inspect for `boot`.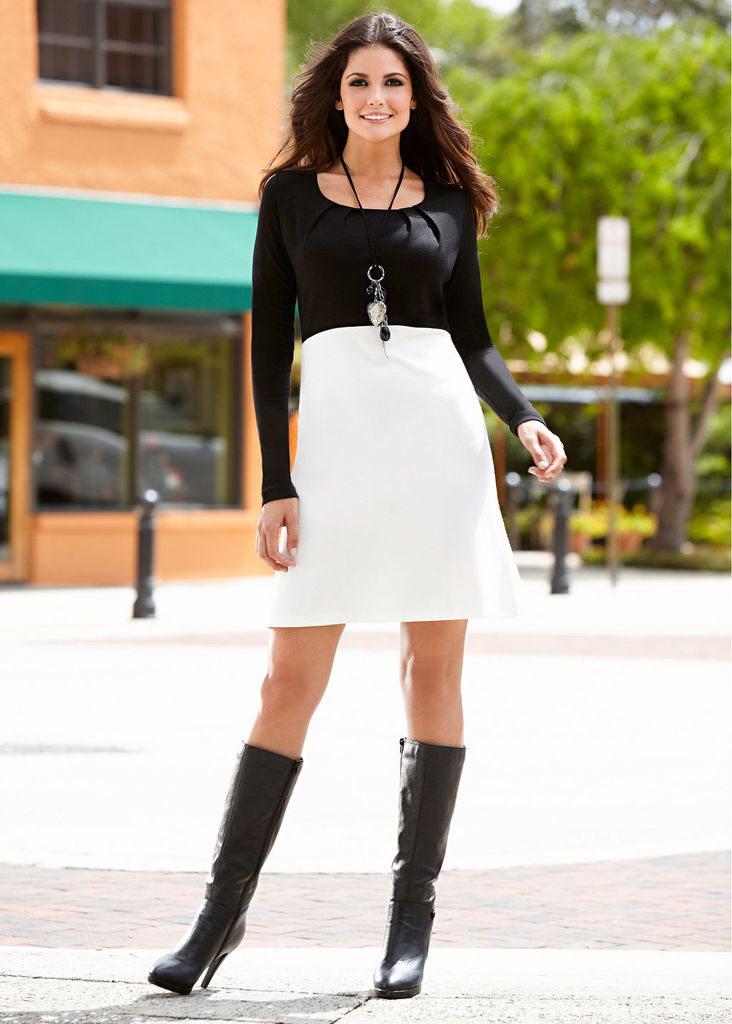
Inspection: BBox(146, 734, 298, 998).
